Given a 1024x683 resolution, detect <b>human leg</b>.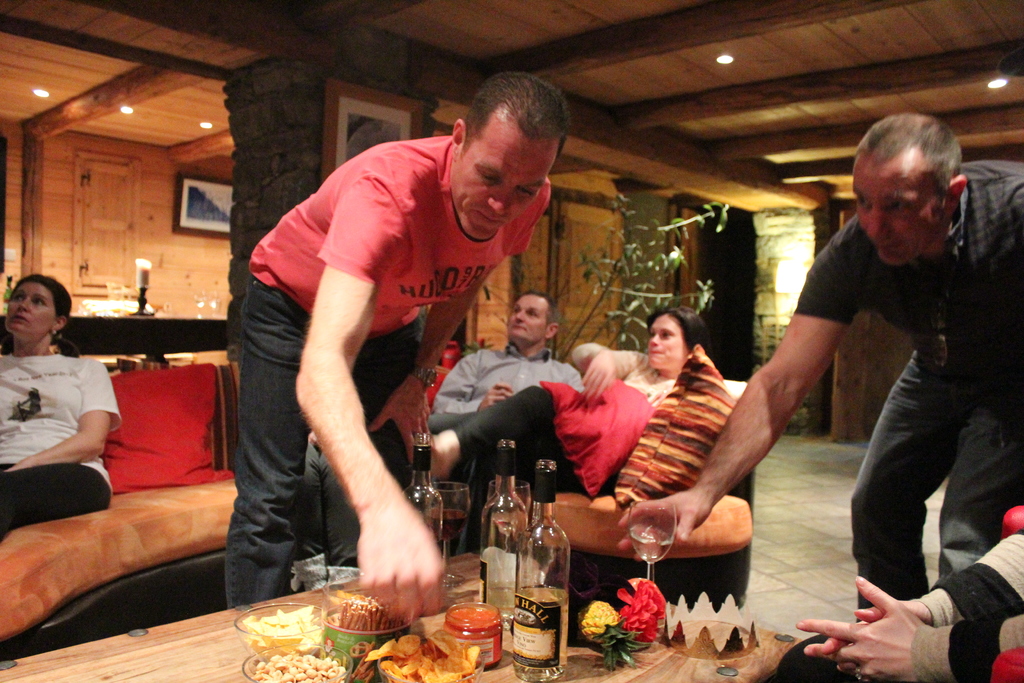
crop(947, 406, 1012, 553).
